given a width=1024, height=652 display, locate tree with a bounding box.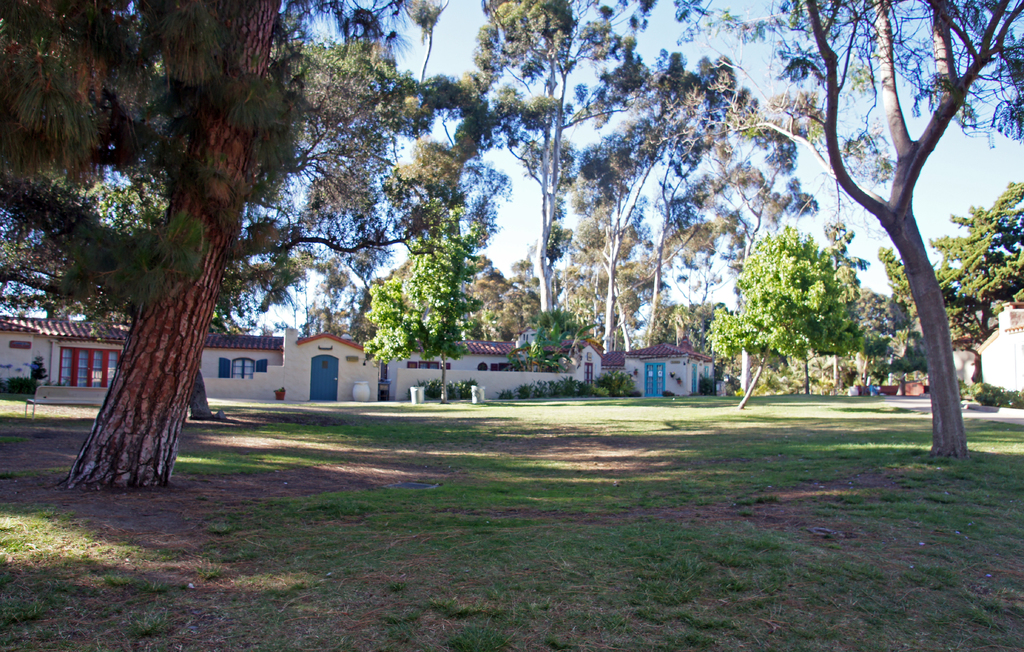
Located: Rect(510, 305, 588, 383).
